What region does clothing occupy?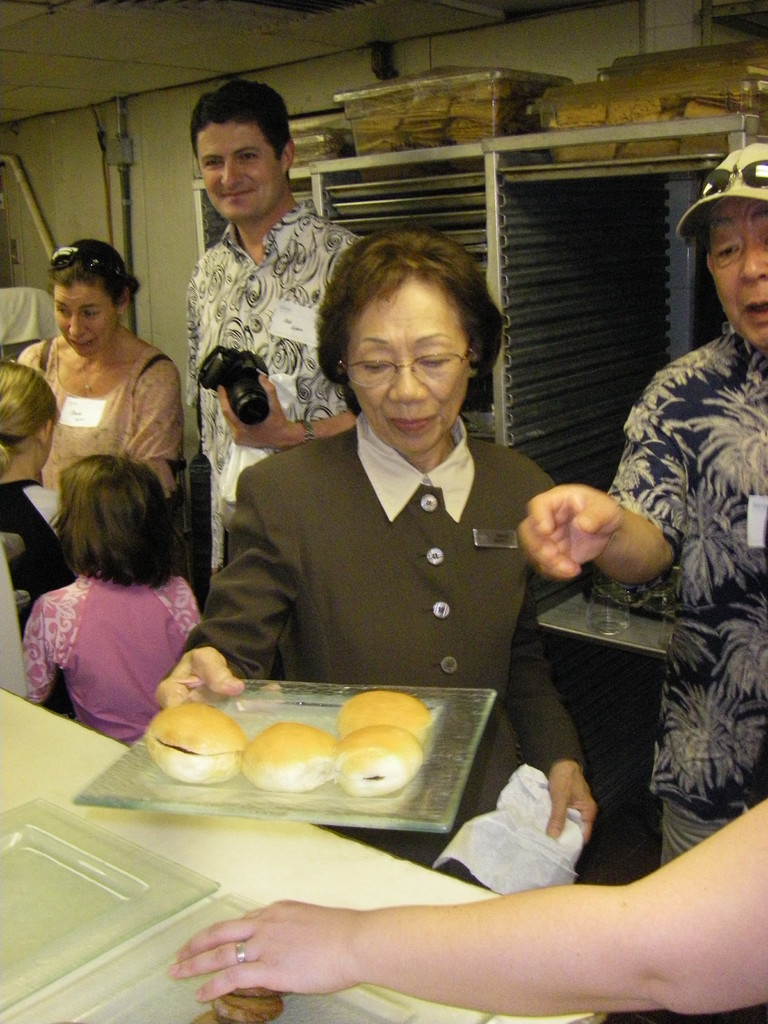
l=15, t=539, r=230, b=730.
